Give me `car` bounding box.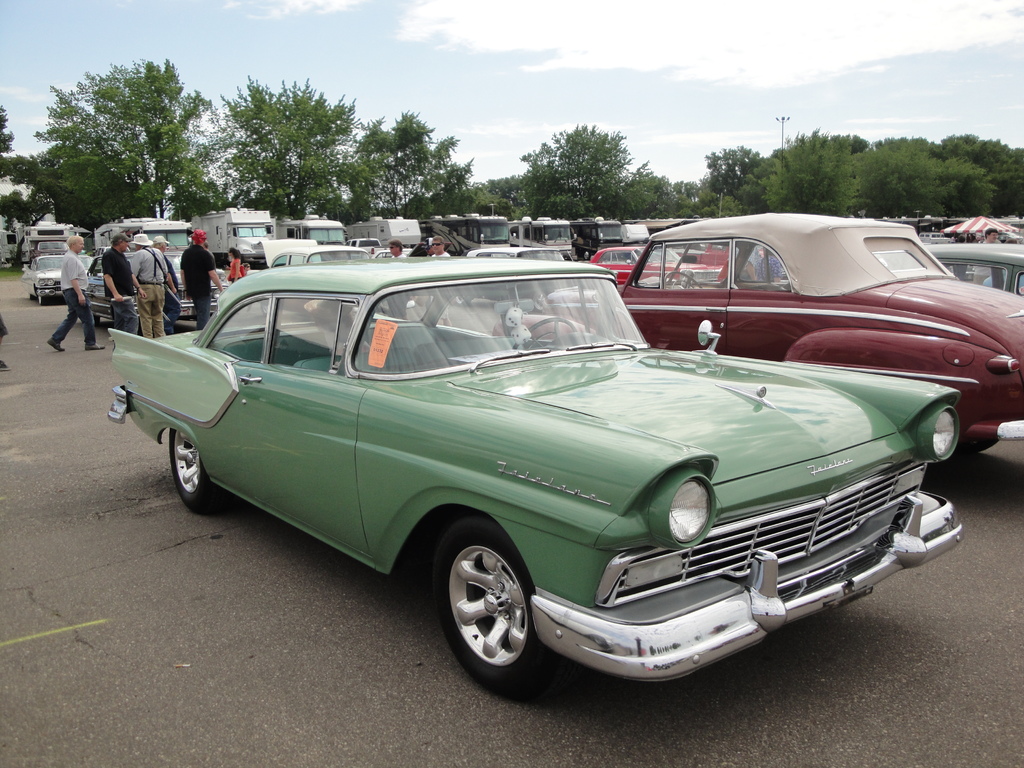
923, 244, 1023, 296.
